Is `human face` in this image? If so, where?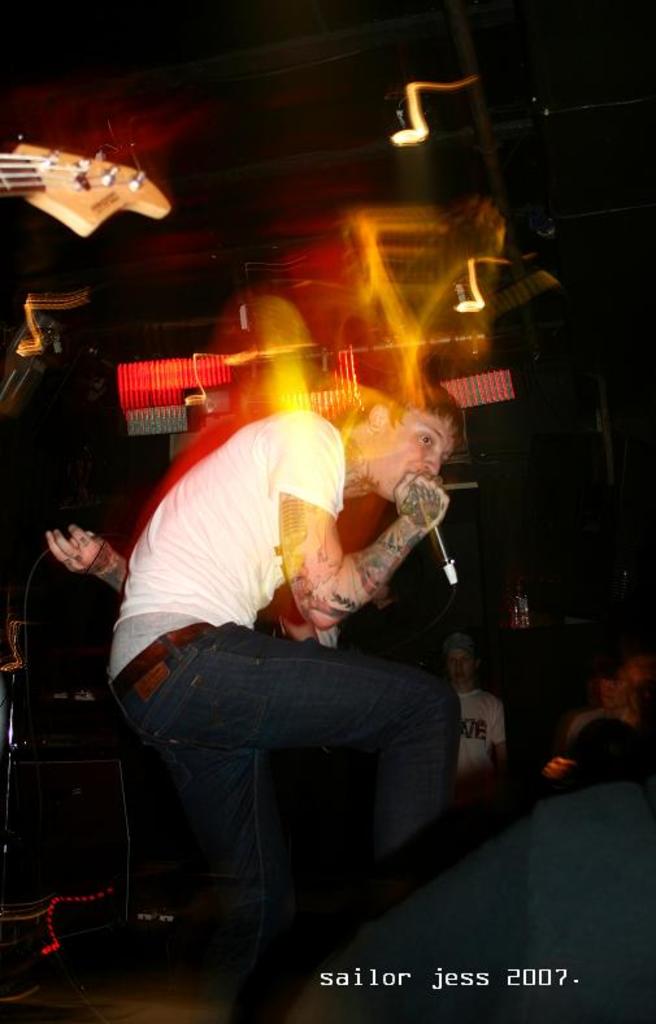
Yes, at (left=449, top=652, right=475, bottom=693).
